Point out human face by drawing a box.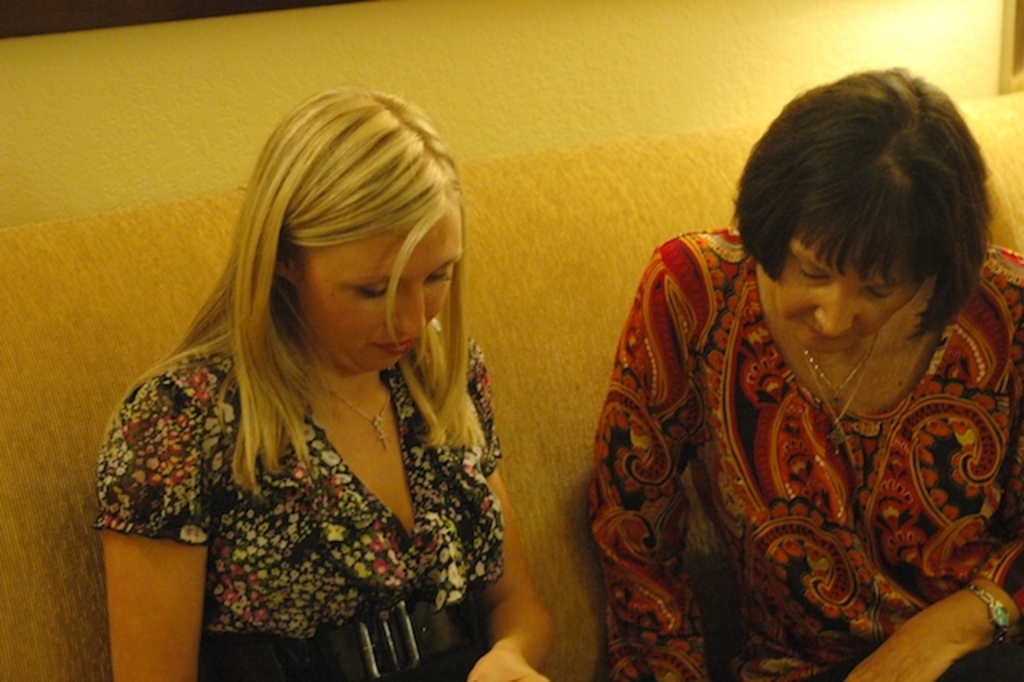
bbox(291, 211, 464, 370).
